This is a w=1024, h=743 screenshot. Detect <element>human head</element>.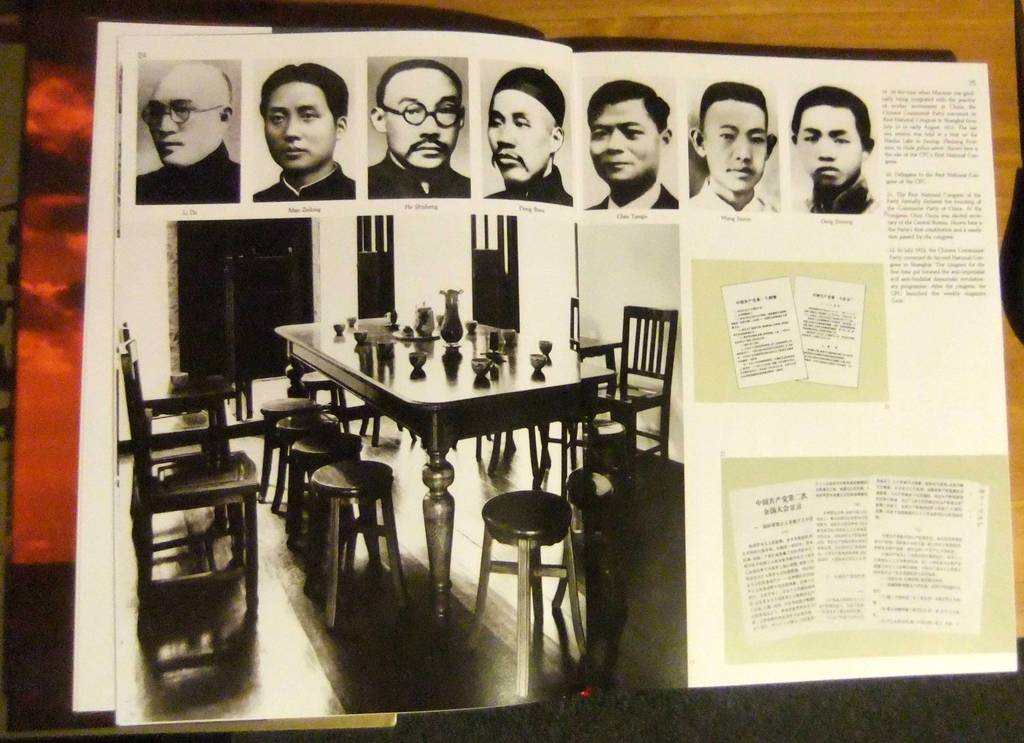
BBox(259, 60, 350, 173).
